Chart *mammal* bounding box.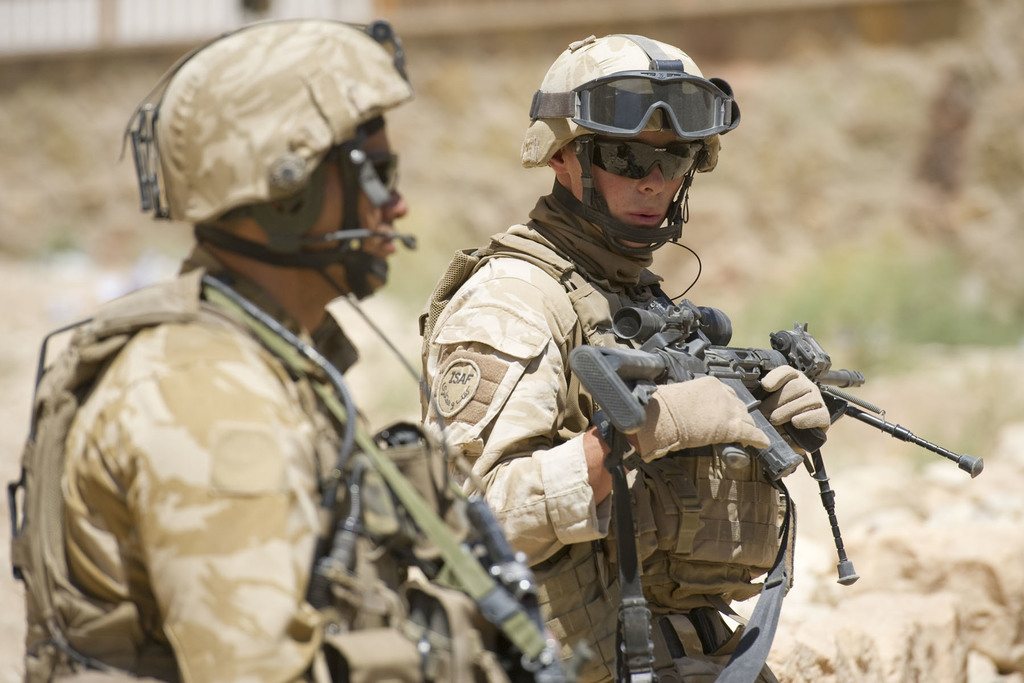
Charted: x1=6 y1=42 x2=501 y2=664.
